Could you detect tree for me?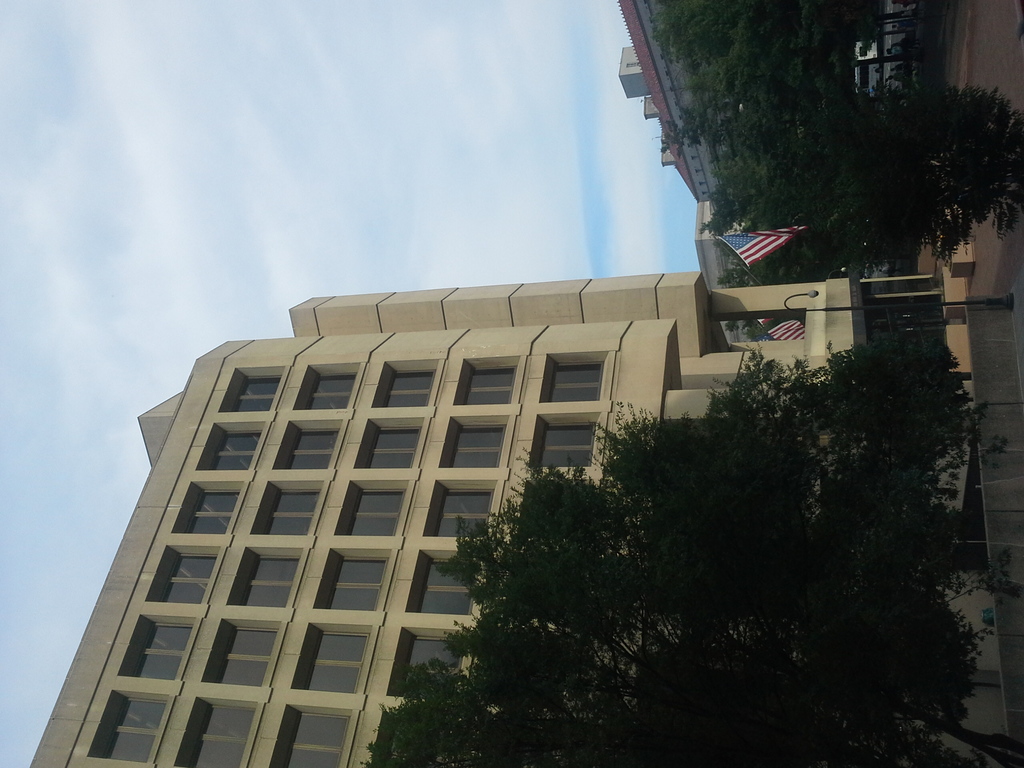
Detection result: 359 329 1023 767.
